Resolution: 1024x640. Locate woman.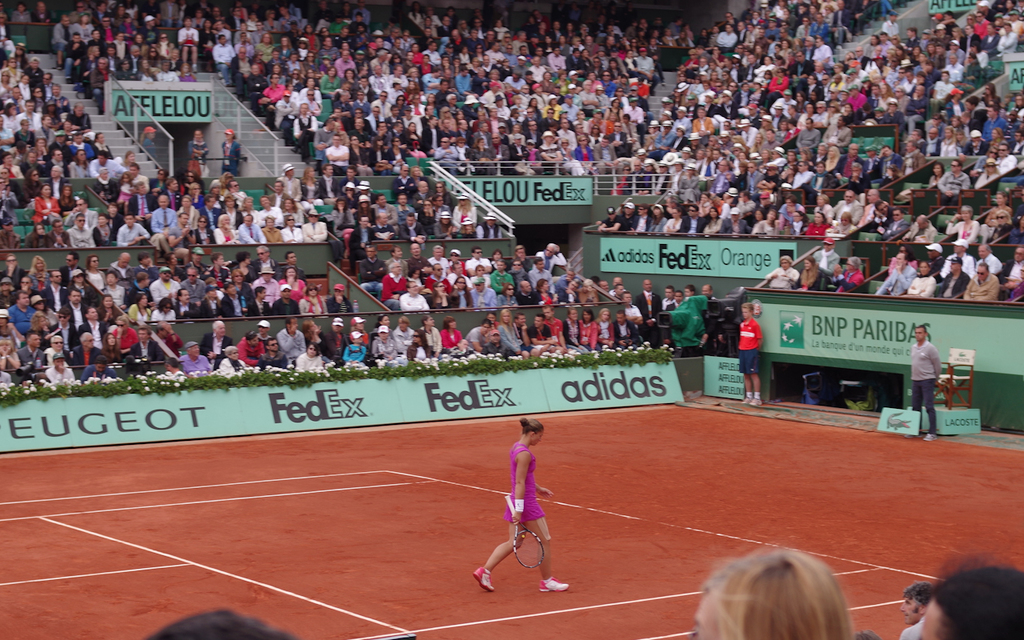
bbox=(408, 329, 431, 362).
